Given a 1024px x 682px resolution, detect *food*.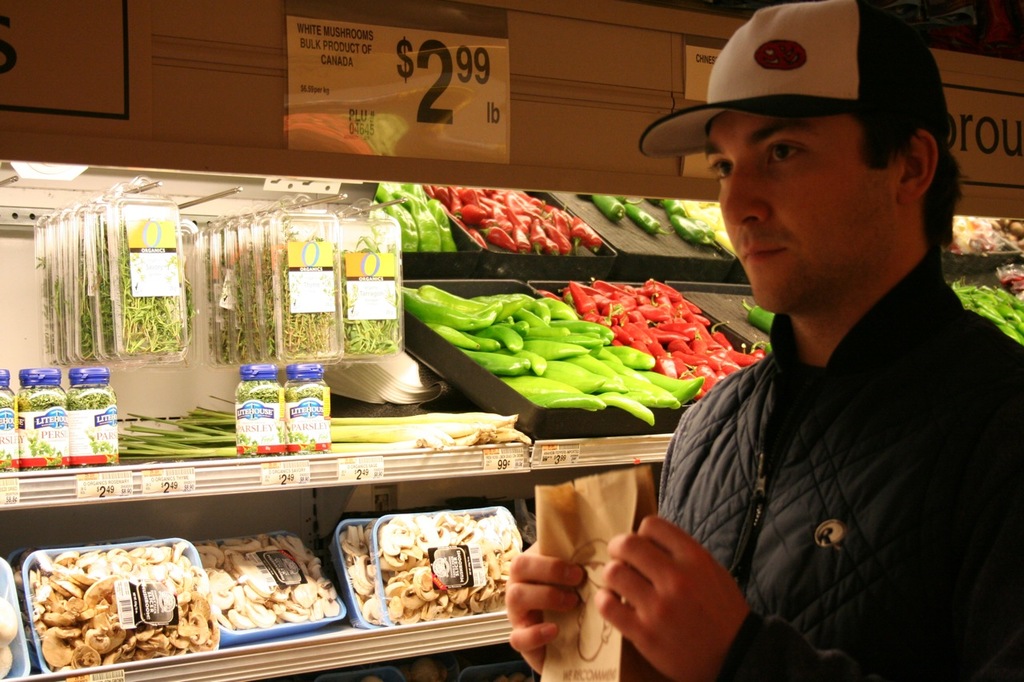
[0,641,14,681].
